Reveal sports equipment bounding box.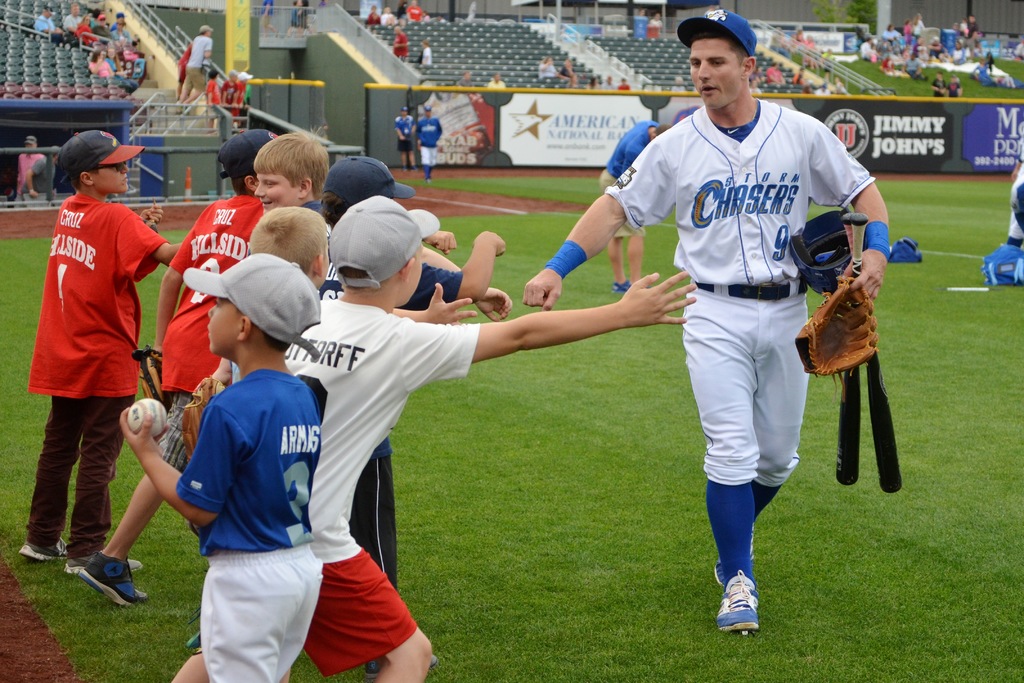
Revealed: (362,654,440,677).
